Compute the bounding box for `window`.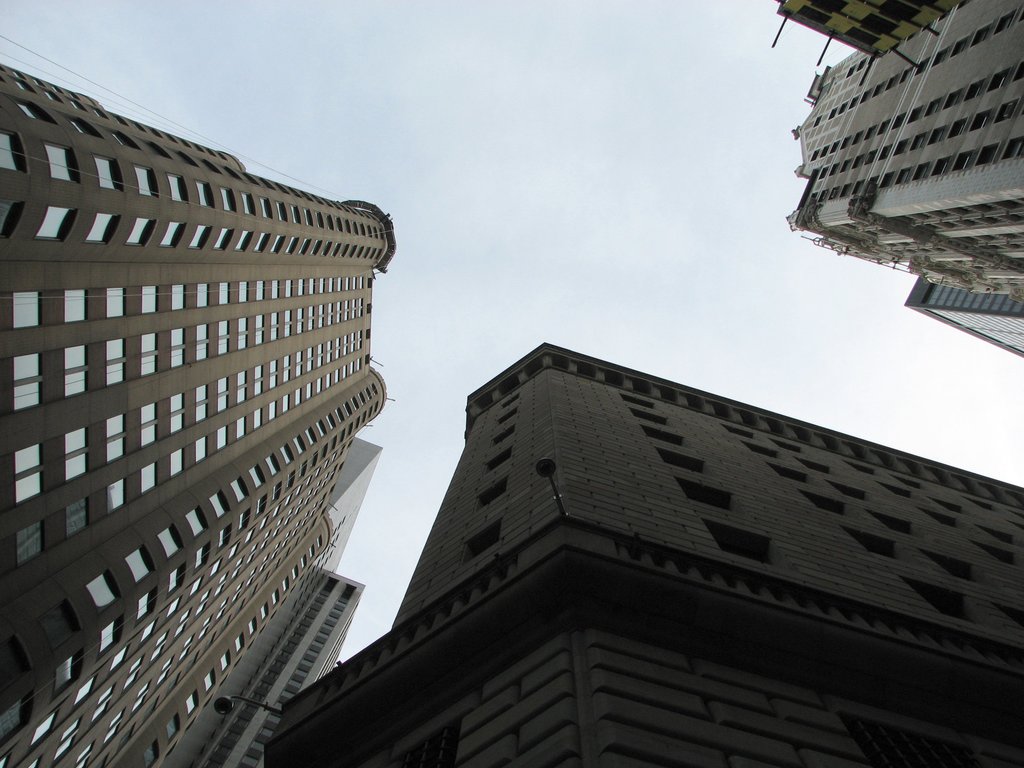
rect(216, 318, 230, 358).
